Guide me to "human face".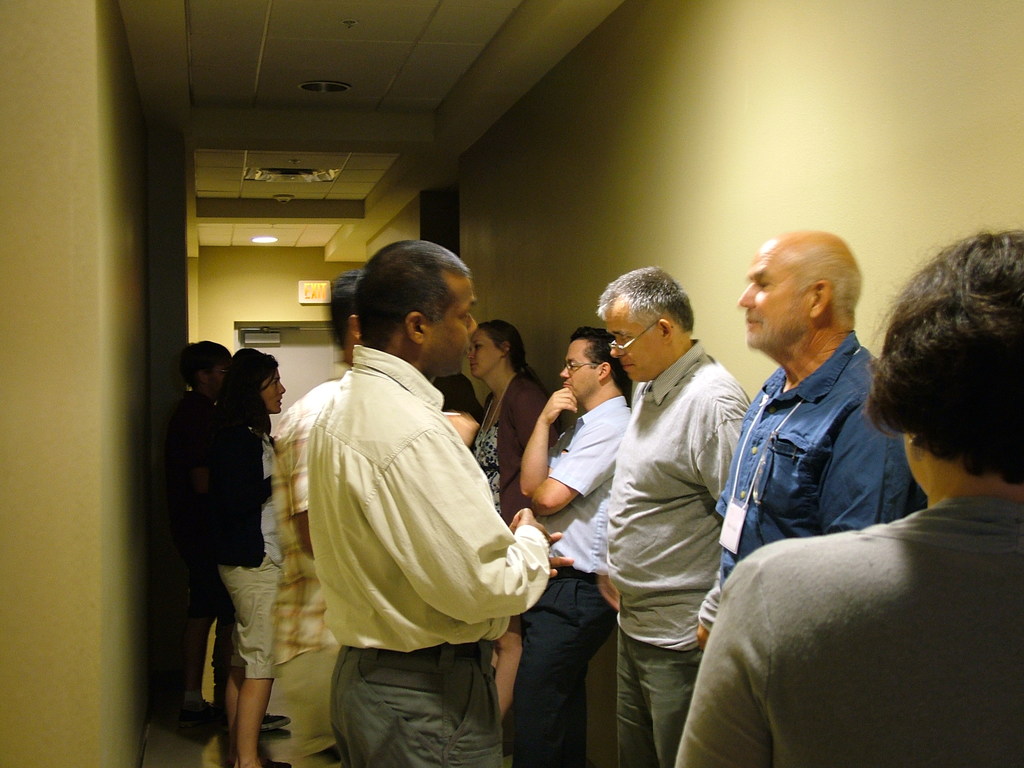
Guidance: {"left": 611, "top": 310, "right": 661, "bottom": 380}.
